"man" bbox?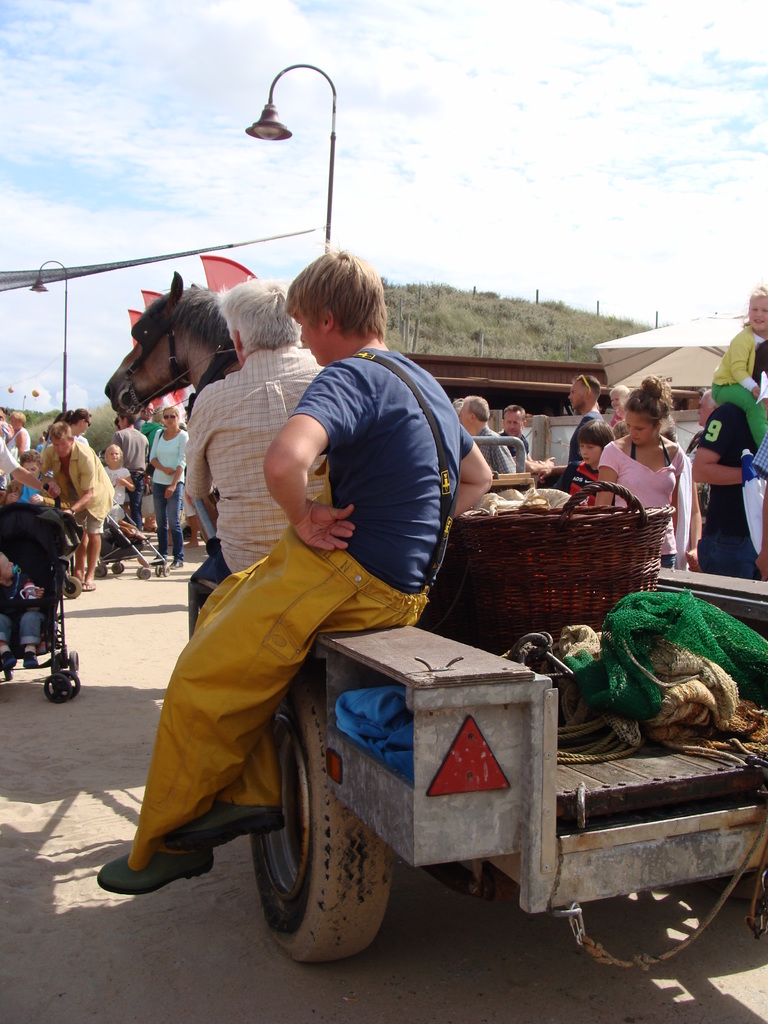
{"left": 90, "top": 239, "right": 500, "bottom": 900}
